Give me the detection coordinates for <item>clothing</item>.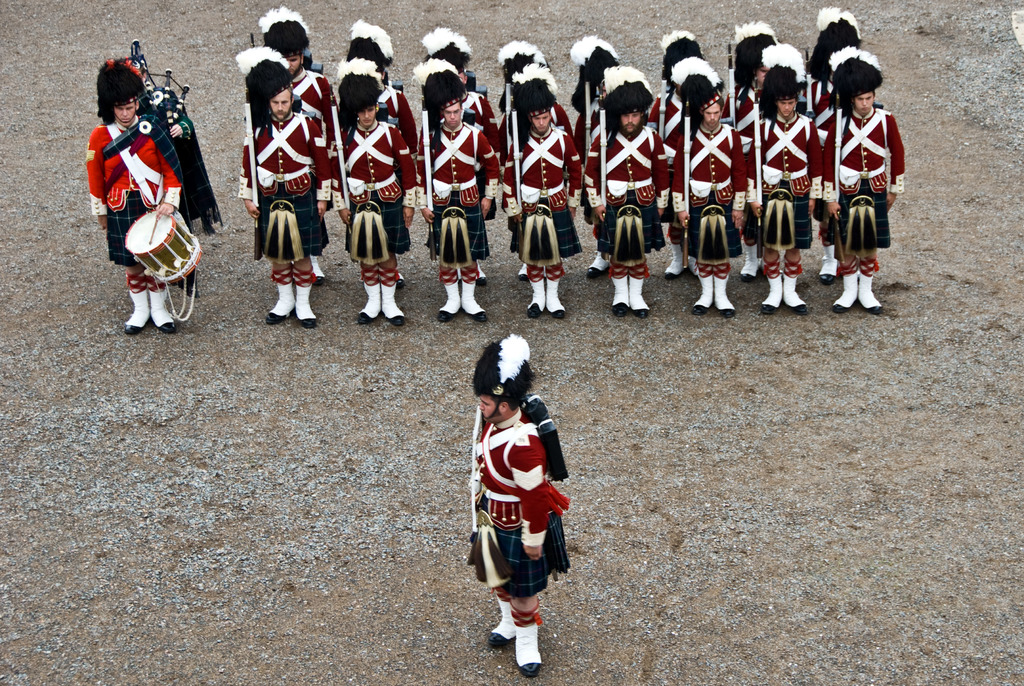
[left=732, top=87, right=763, bottom=129].
